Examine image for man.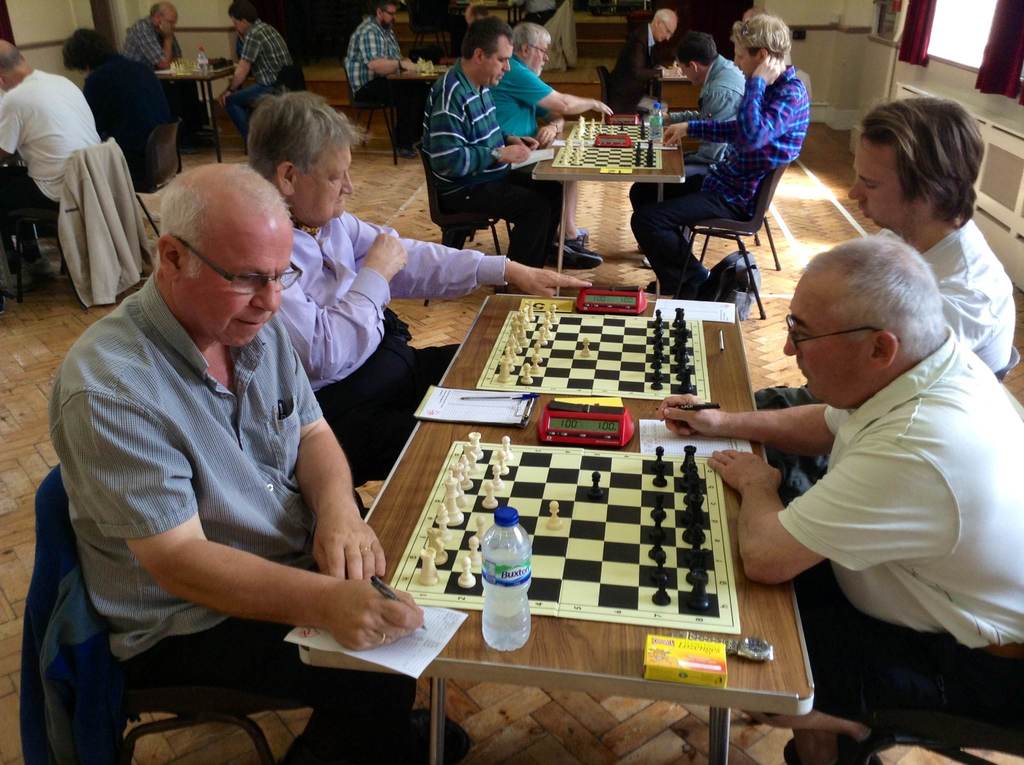
Examination result: (x1=120, y1=3, x2=216, y2=152).
